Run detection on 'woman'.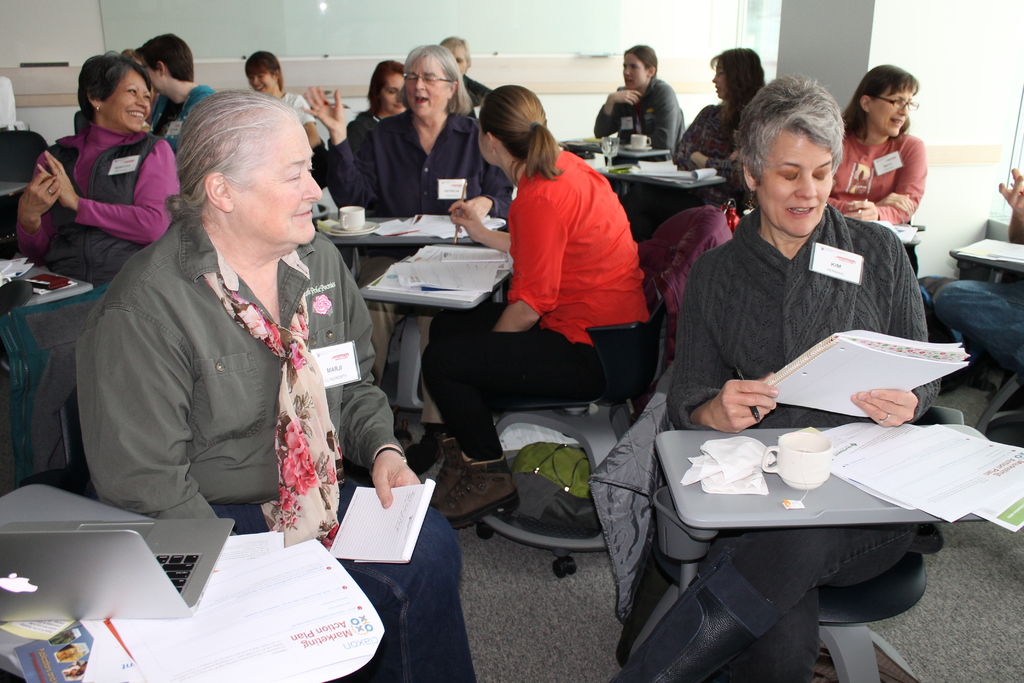
Result: (left=345, top=58, right=422, bottom=141).
